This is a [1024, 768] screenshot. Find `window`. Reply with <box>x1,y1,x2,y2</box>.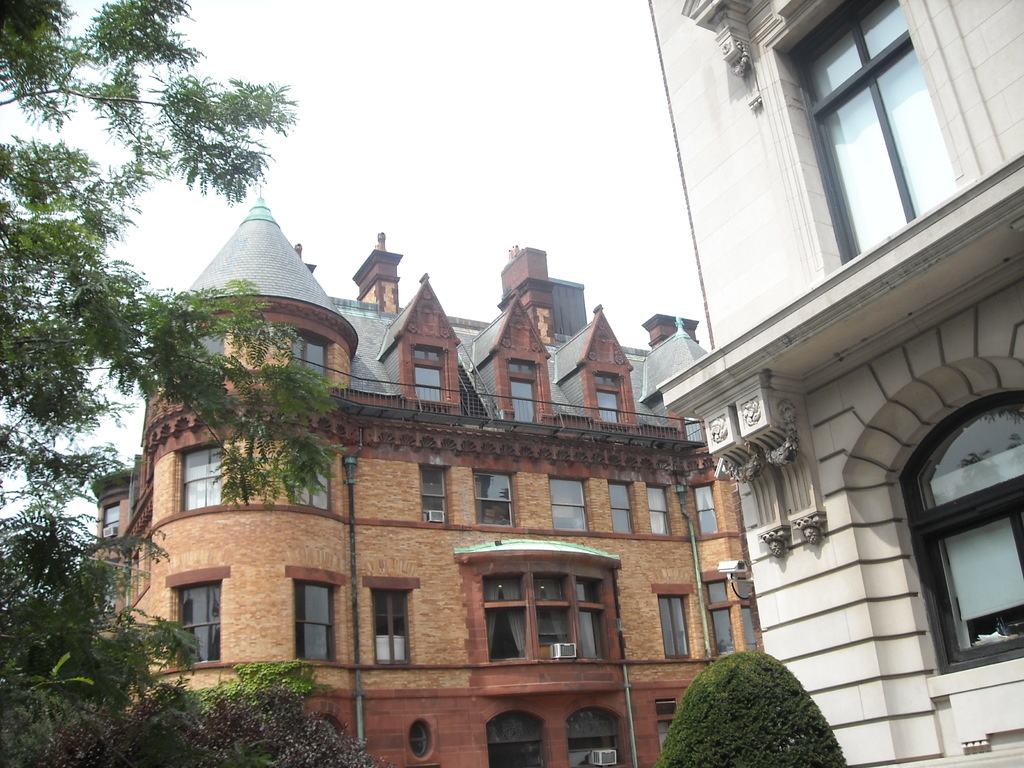
<box>421,466,448,519</box>.
